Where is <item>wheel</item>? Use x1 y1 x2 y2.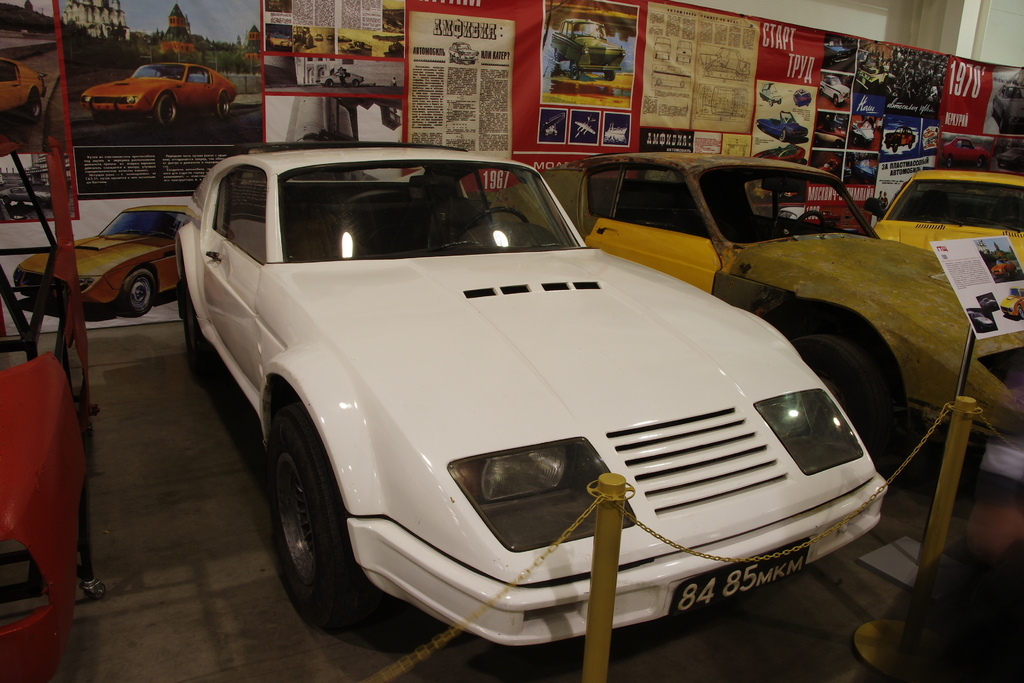
124 272 160 315.
